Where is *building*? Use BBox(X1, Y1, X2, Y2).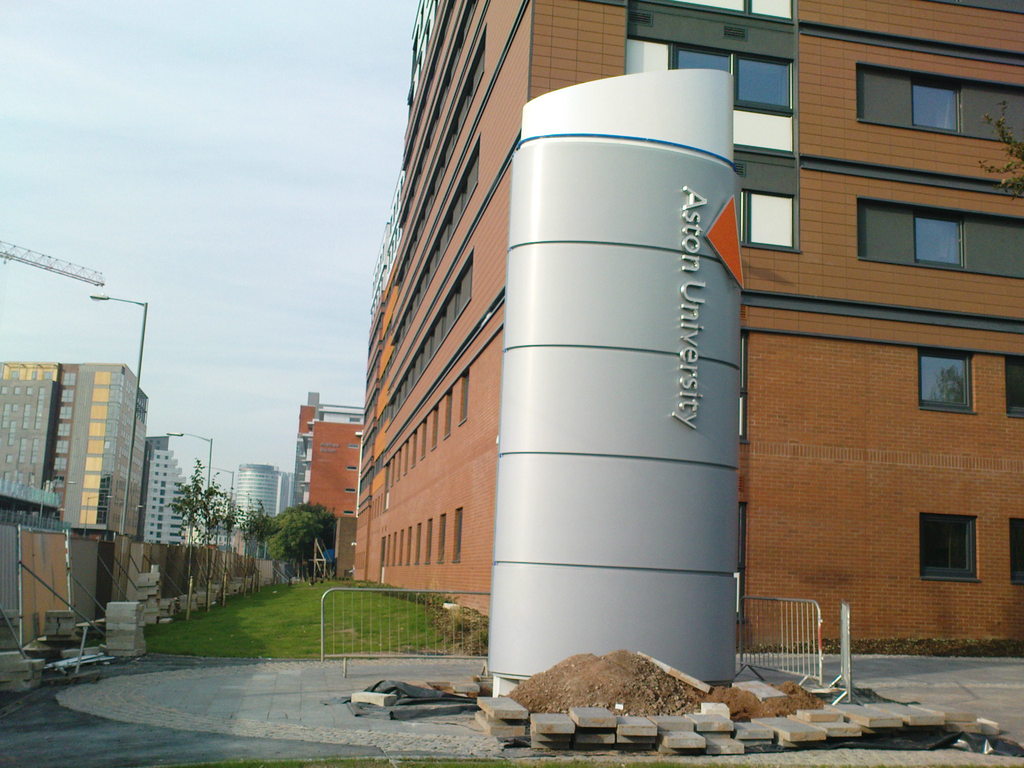
BBox(0, 364, 150, 534).
